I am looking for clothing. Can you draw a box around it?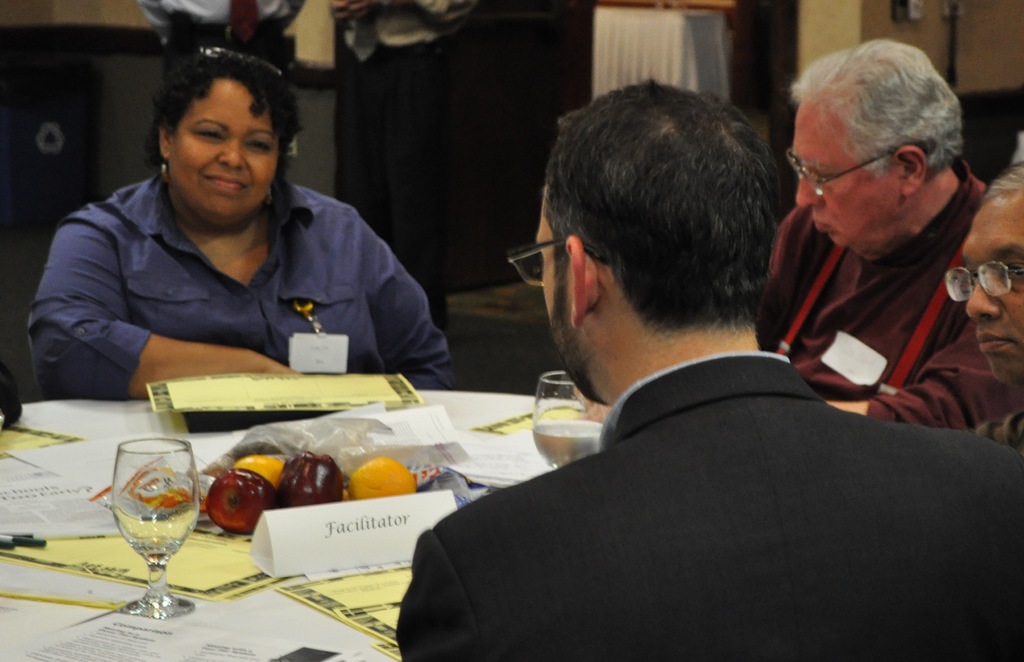
Sure, the bounding box is 756:156:1023:430.
